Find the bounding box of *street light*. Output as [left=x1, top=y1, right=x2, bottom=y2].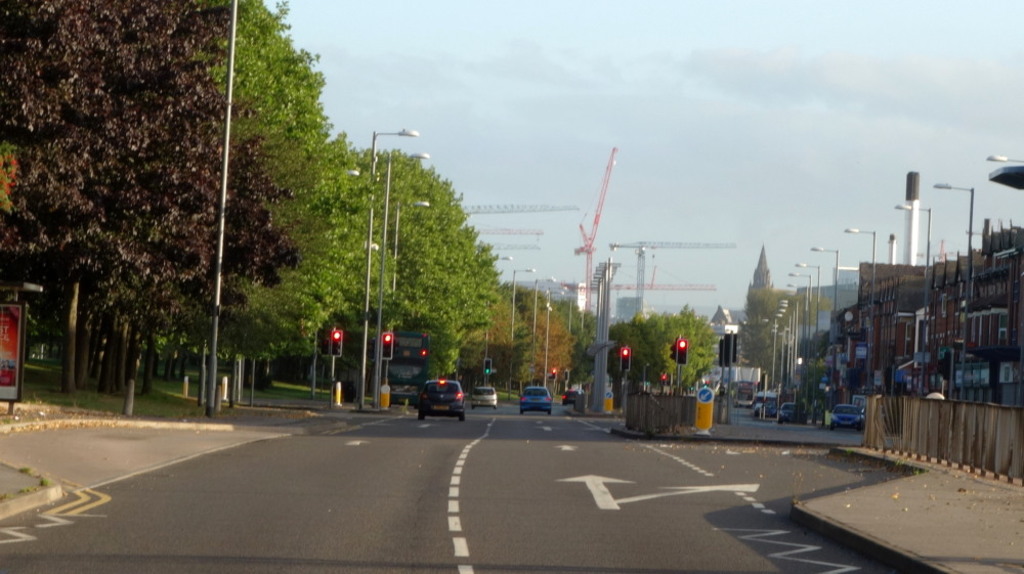
[left=811, top=237, right=838, bottom=308].
